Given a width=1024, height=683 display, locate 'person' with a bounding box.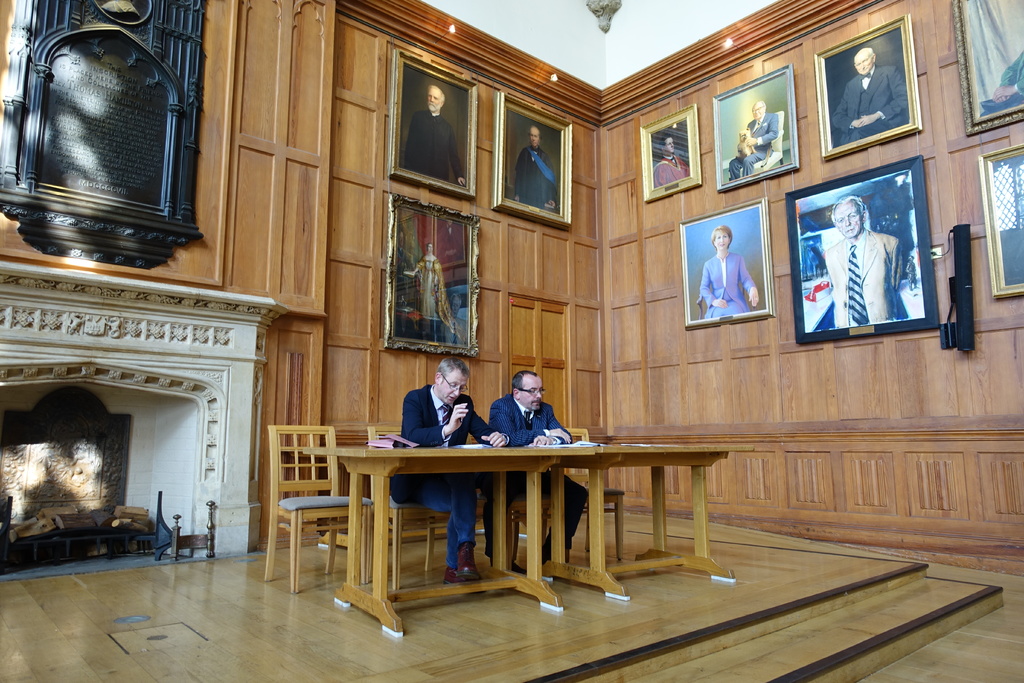
Located: box=[655, 134, 691, 188].
